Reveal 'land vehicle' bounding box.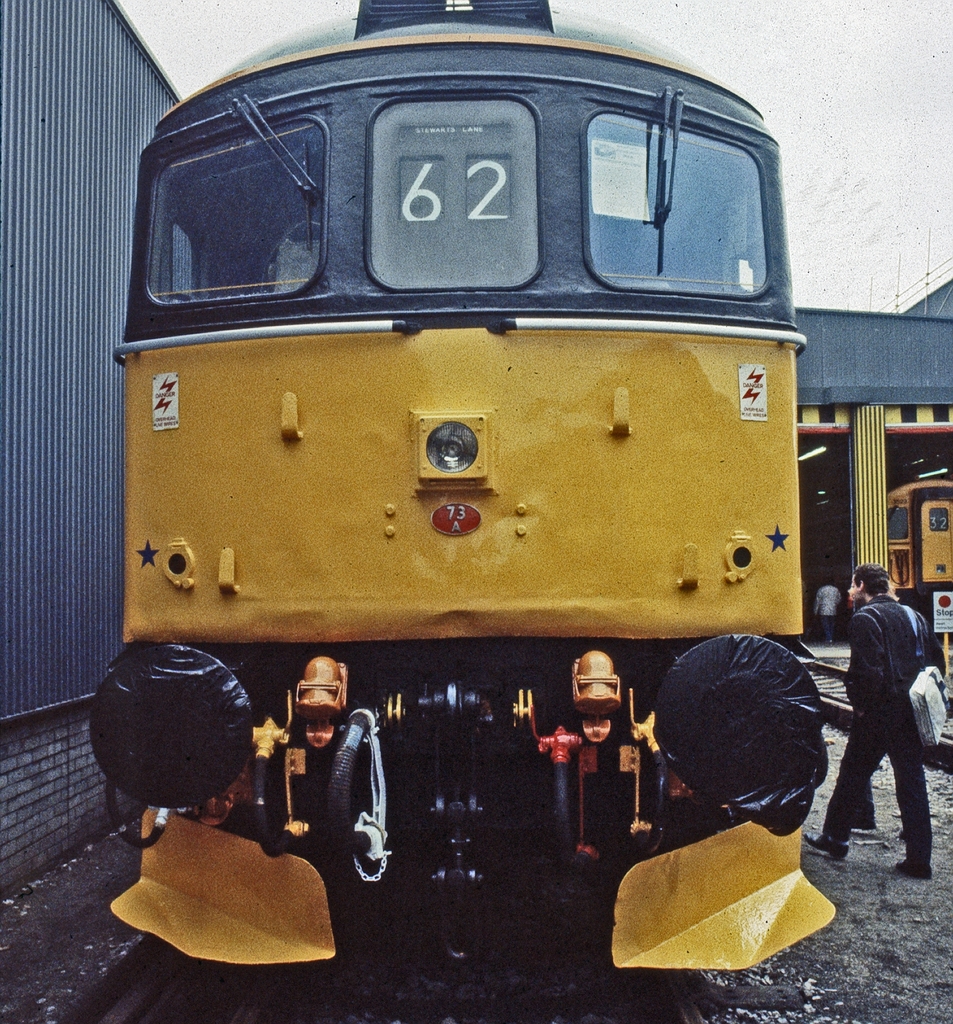
Revealed: 112, 47, 838, 731.
